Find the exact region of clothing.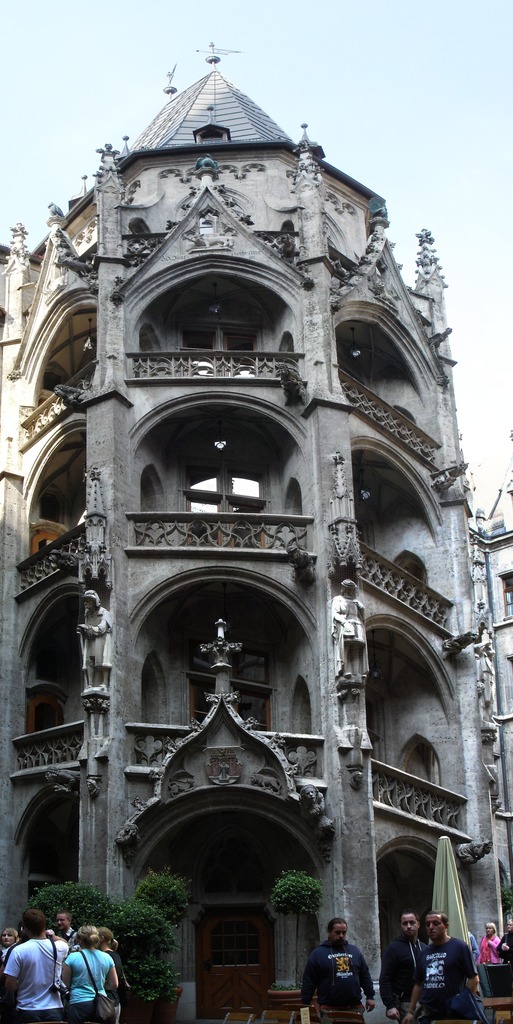
Exact region: [383, 936, 423, 1023].
